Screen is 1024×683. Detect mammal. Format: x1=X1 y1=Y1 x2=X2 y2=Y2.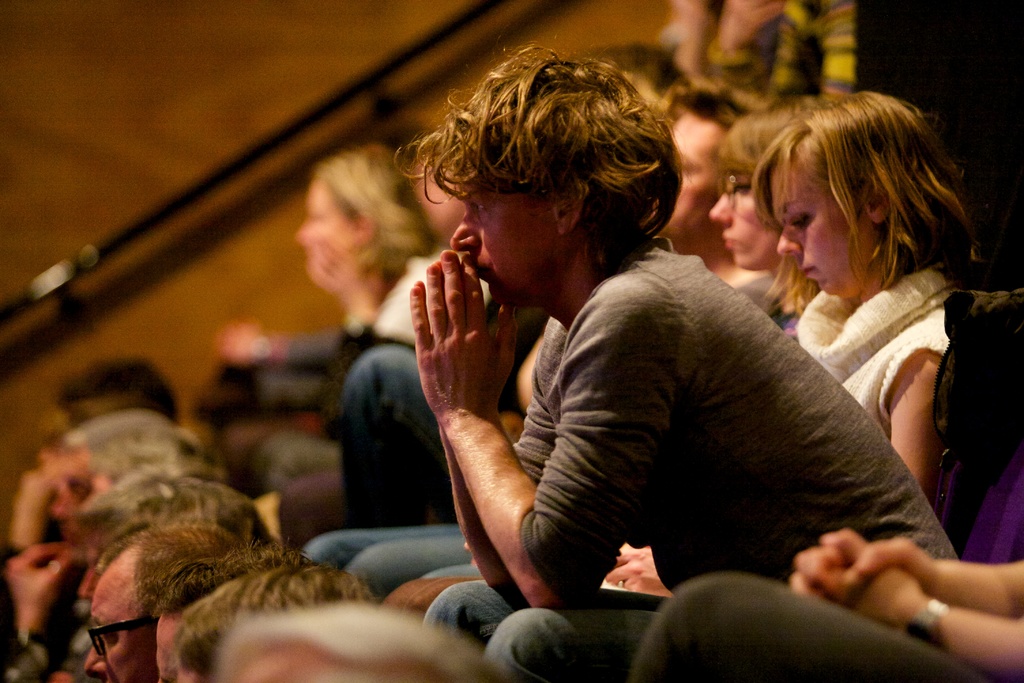
x1=248 y1=138 x2=471 y2=528.
